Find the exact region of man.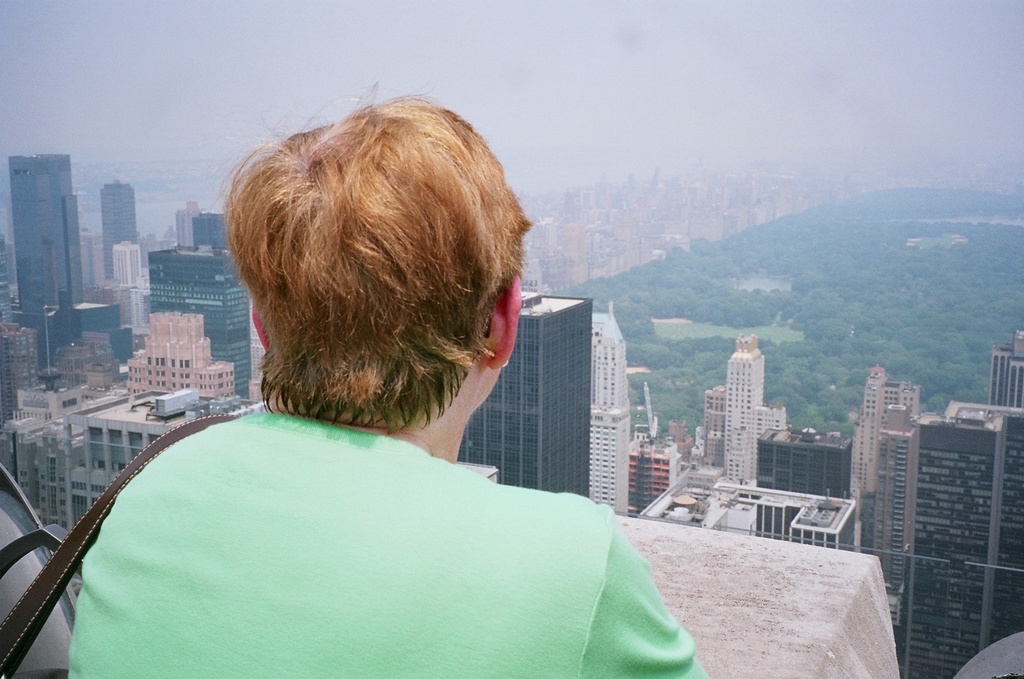
Exact region: <box>119,52,825,656</box>.
